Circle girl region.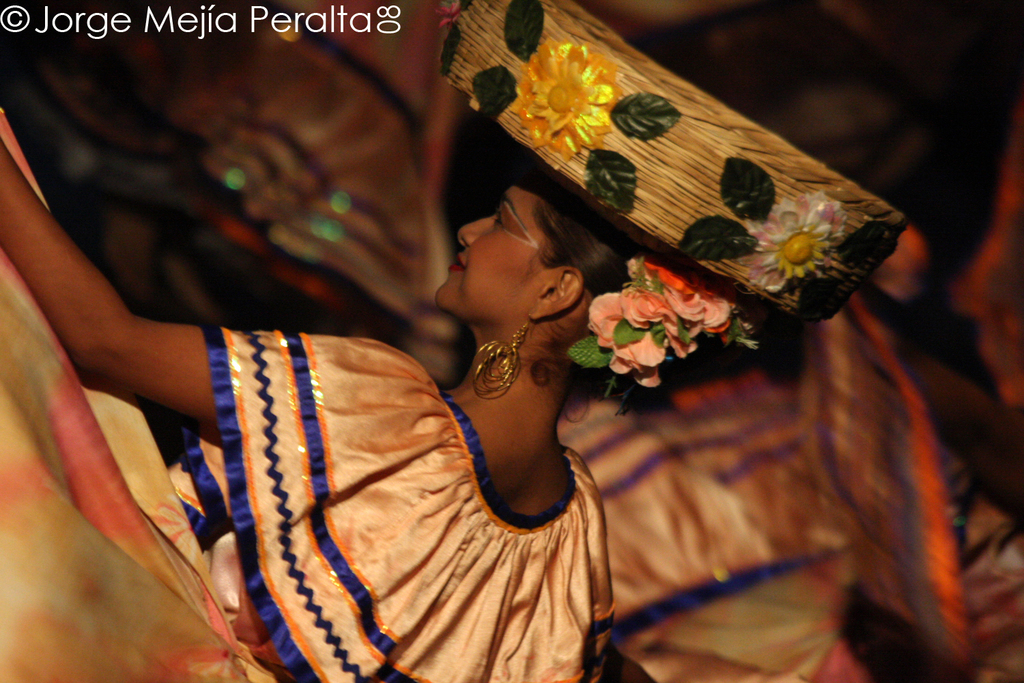
Region: {"left": 0, "top": 0, "right": 907, "bottom": 682}.
